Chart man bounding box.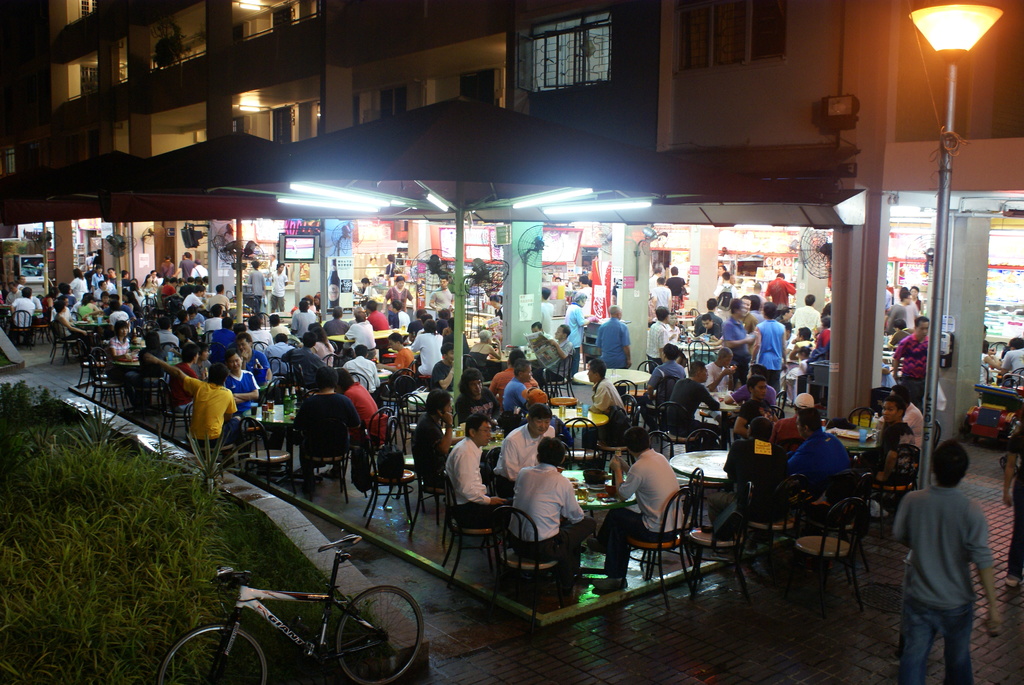
Charted: detection(489, 347, 541, 399).
